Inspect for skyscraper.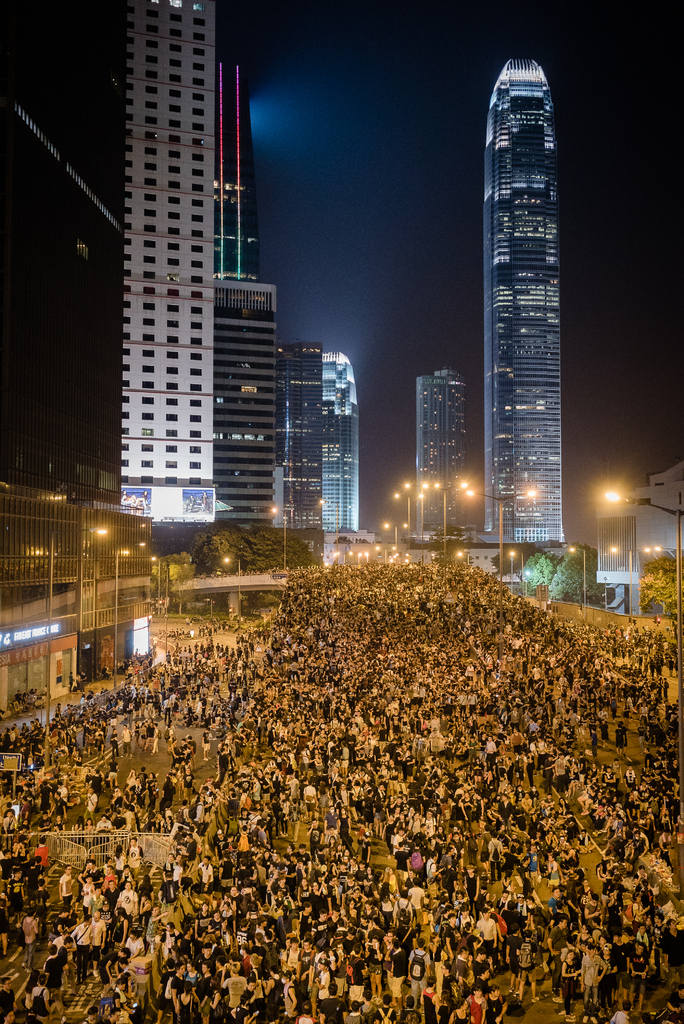
Inspection: (left=90, top=28, right=325, bottom=546).
